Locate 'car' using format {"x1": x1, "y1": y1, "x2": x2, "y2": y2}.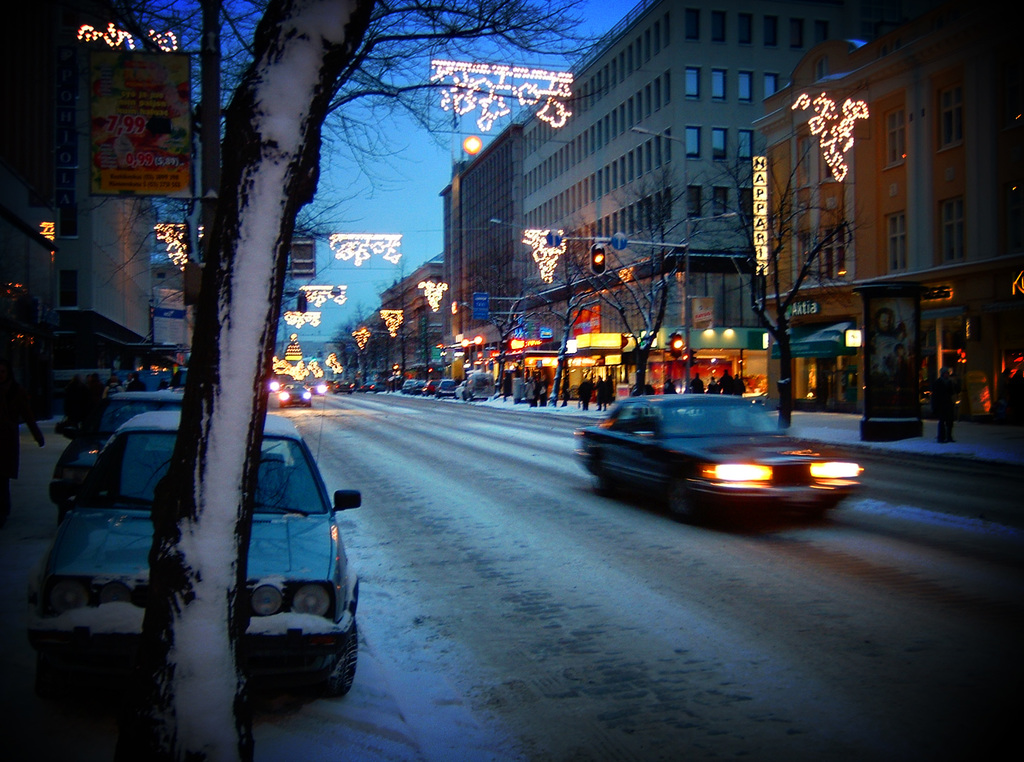
{"x1": 35, "y1": 410, "x2": 363, "y2": 691}.
